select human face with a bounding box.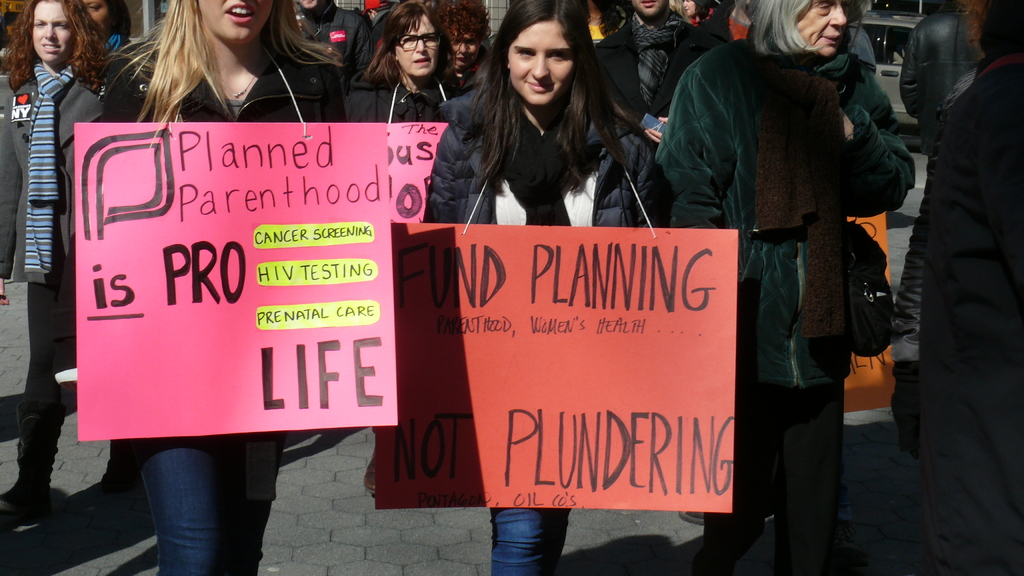
(x1=31, y1=0, x2=77, y2=65).
